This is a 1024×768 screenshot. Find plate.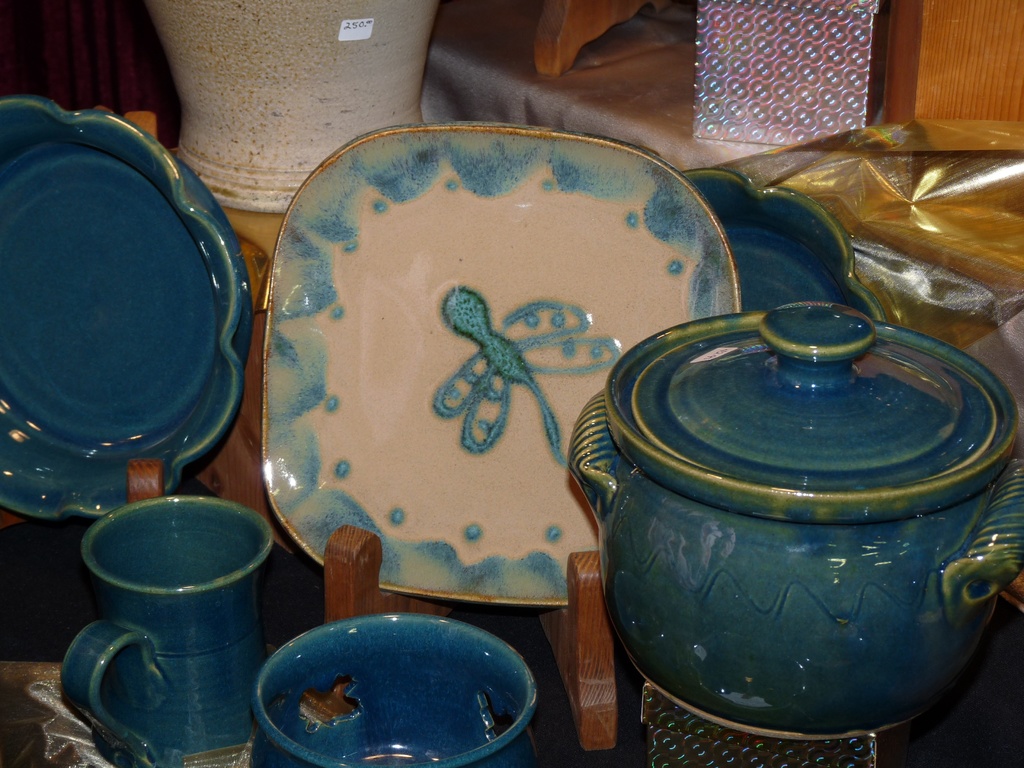
Bounding box: x1=677, y1=168, x2=883, y2=324.
